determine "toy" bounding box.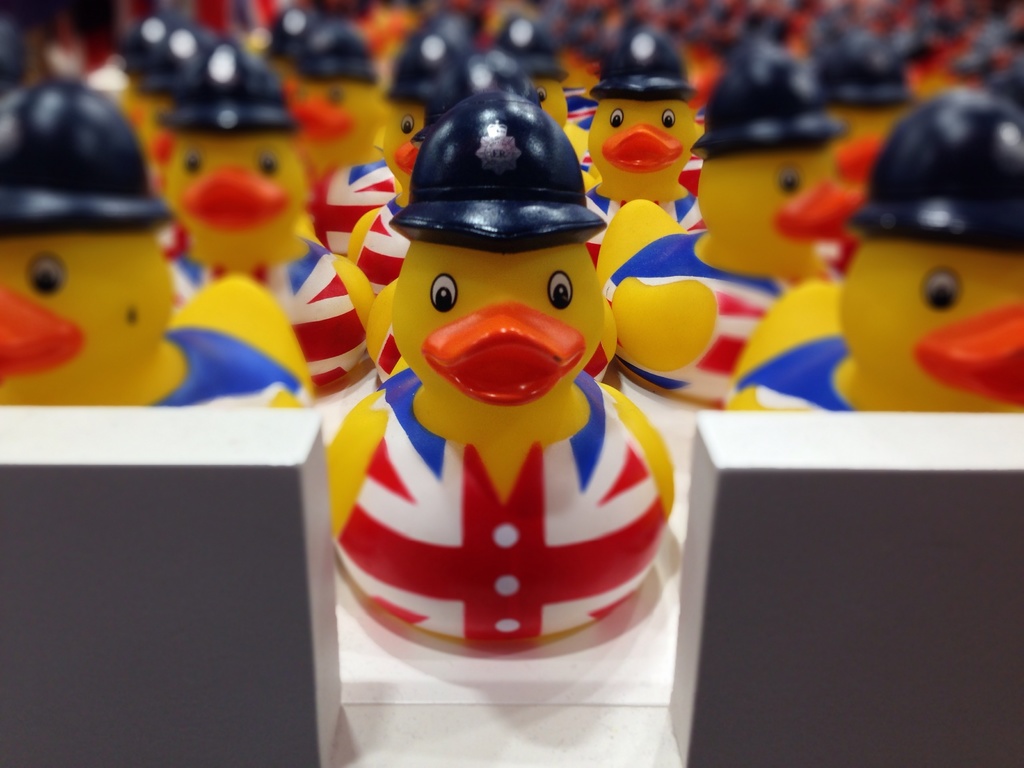
Determined: bbox(709, 86, 1023, 410).
